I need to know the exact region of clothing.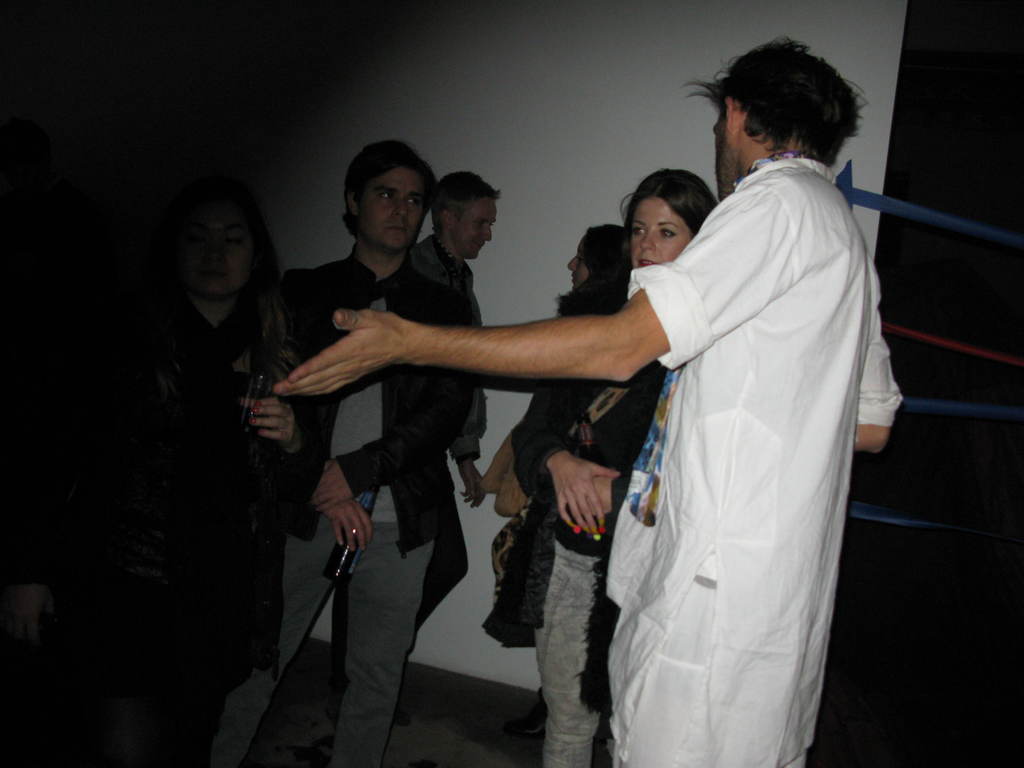
Region: bbox=[12, 244, 332, 764].
